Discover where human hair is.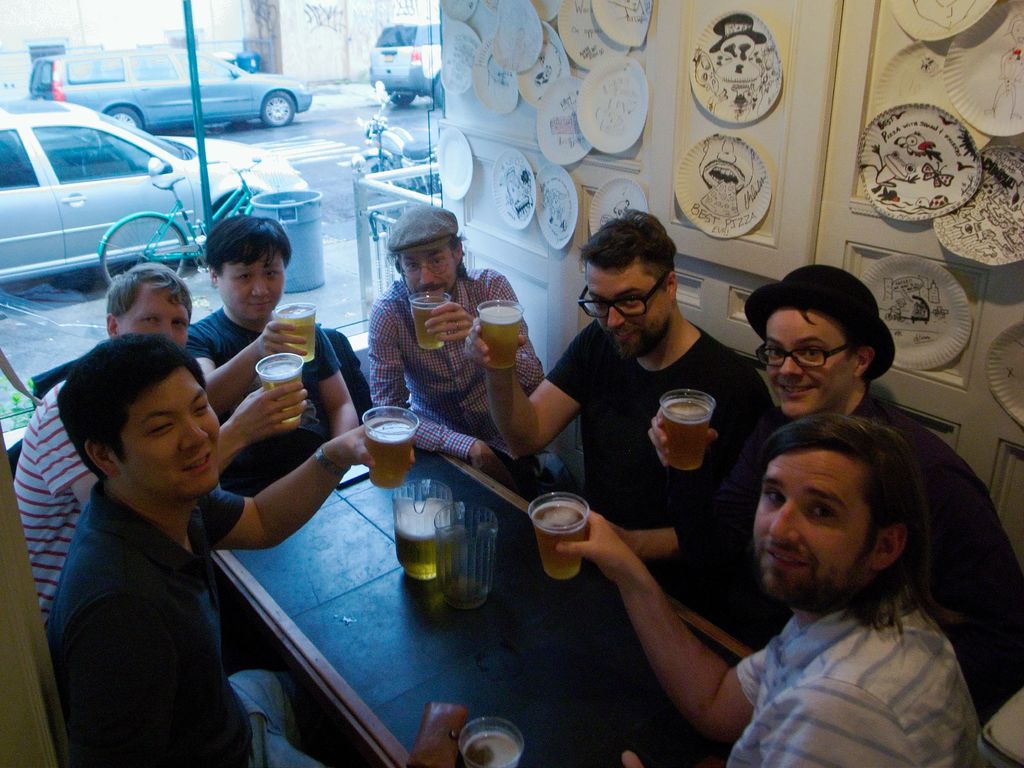
Discovered at select_region(102, 263, 193, 340).
